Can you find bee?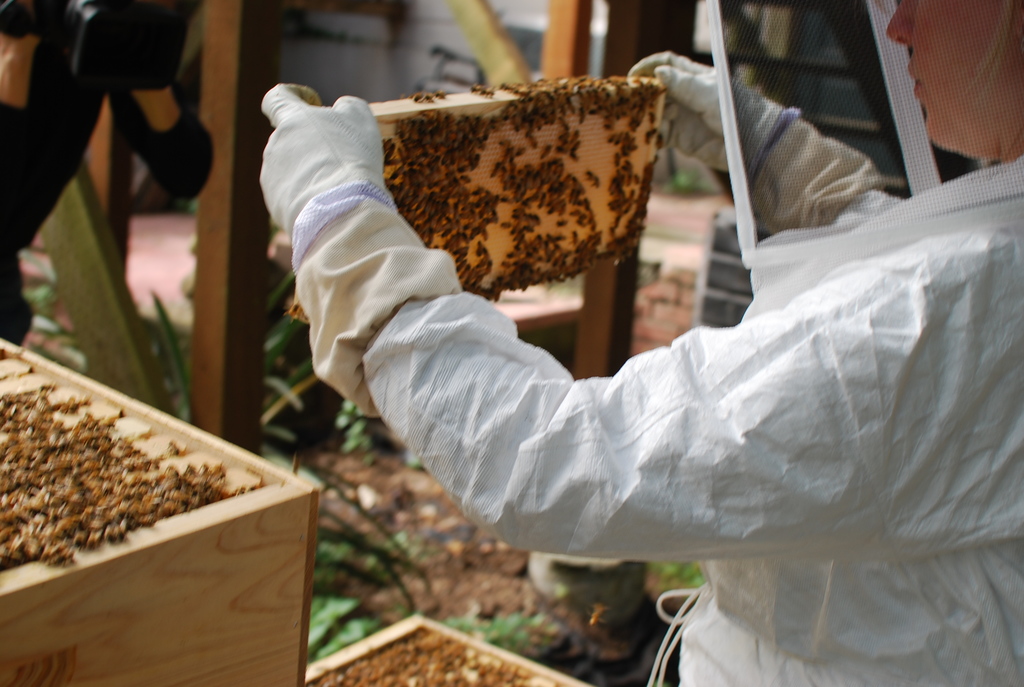
Yes, bounding box: x1=524 y1=129 x2=541 y2=149.
